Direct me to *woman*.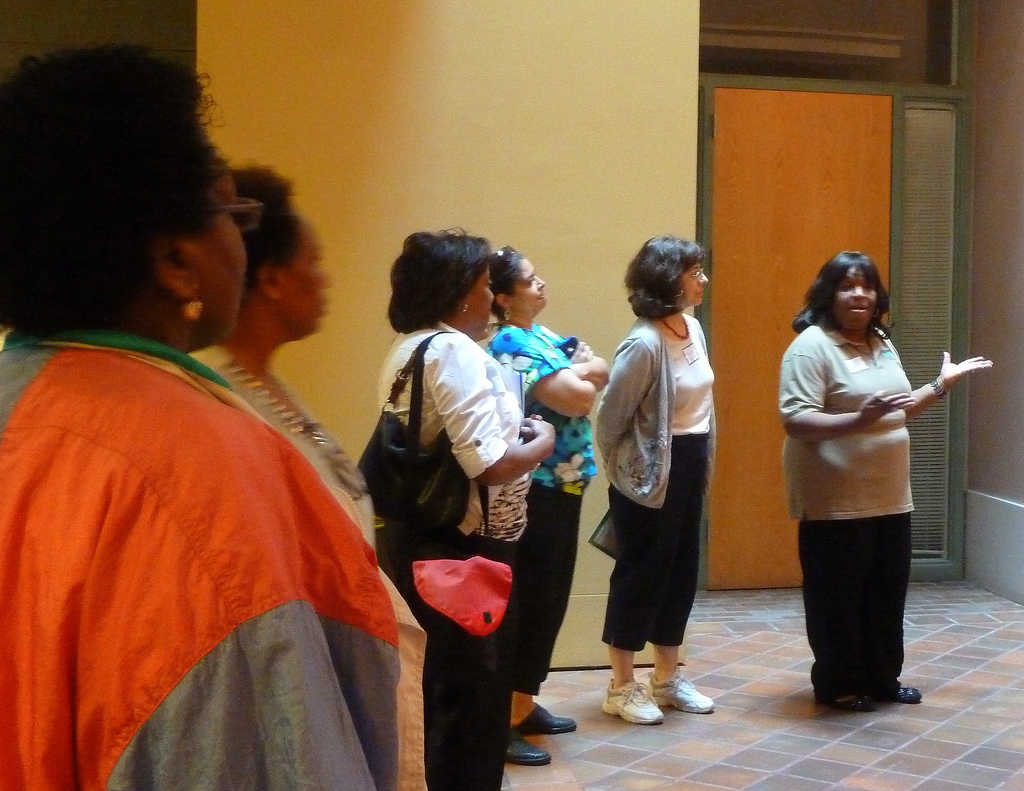
Direction: 190, 153, 420, 790.
